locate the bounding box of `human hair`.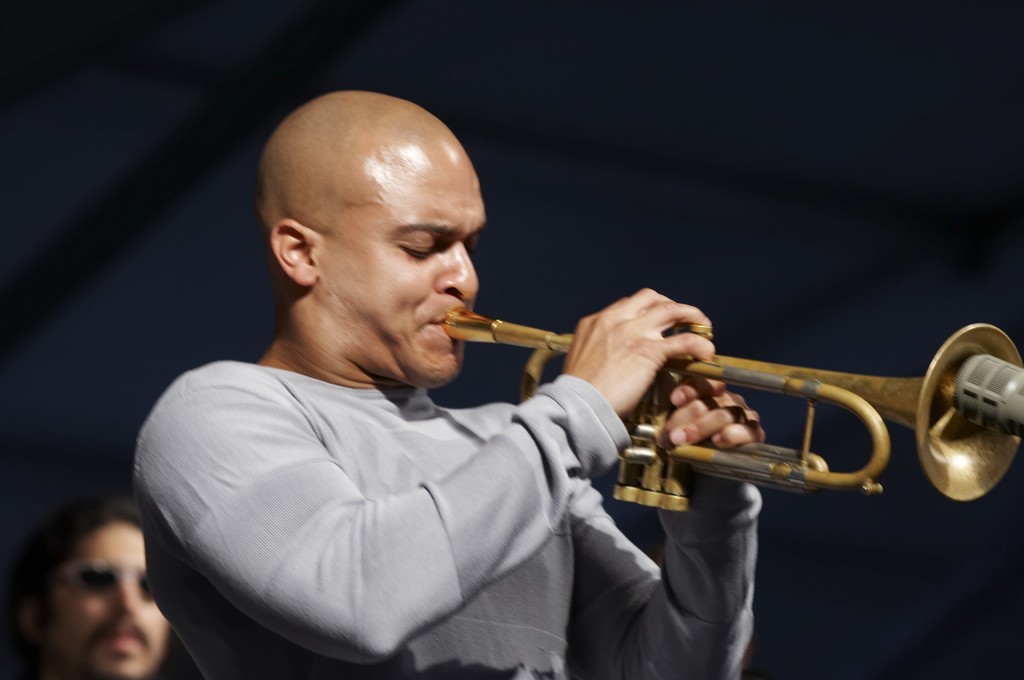
Bounding box: 8 481 191 679.
